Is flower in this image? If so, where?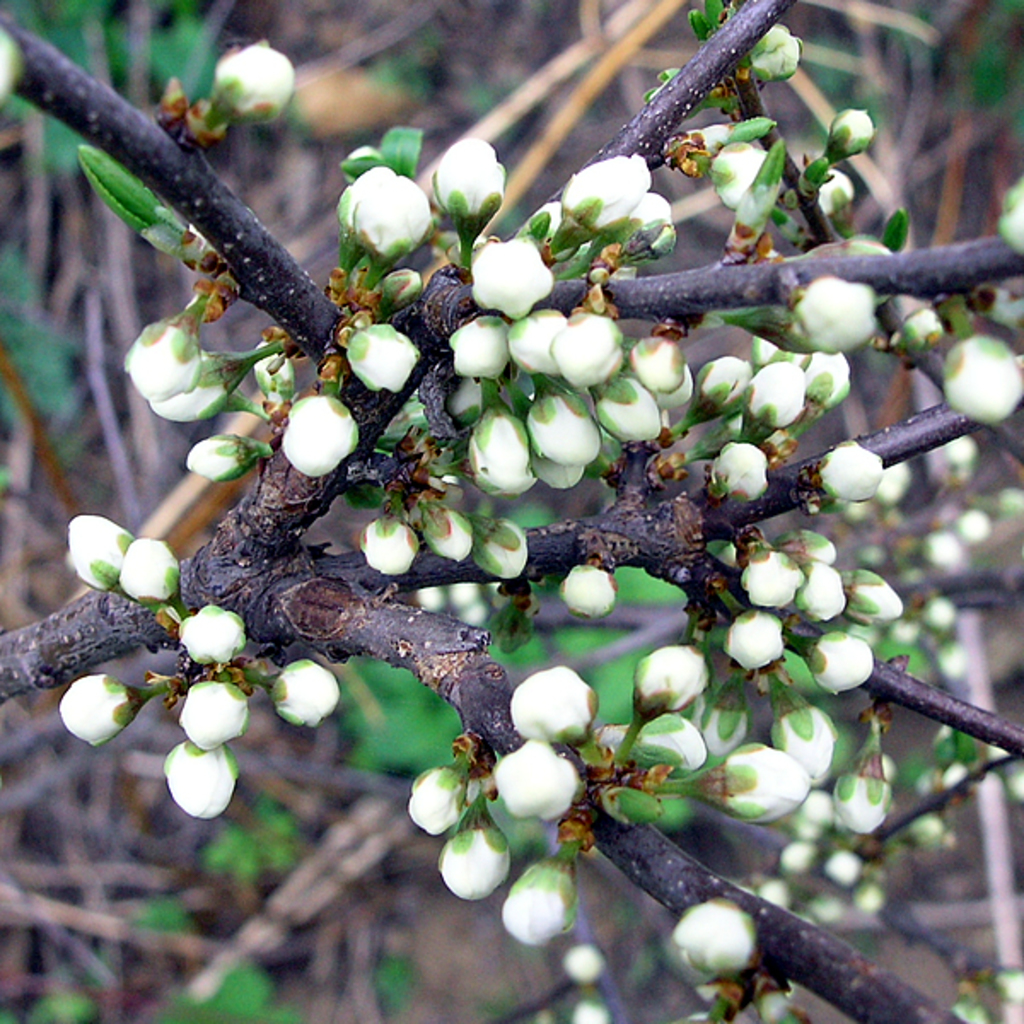
Yes, at 215:41:297:125.
